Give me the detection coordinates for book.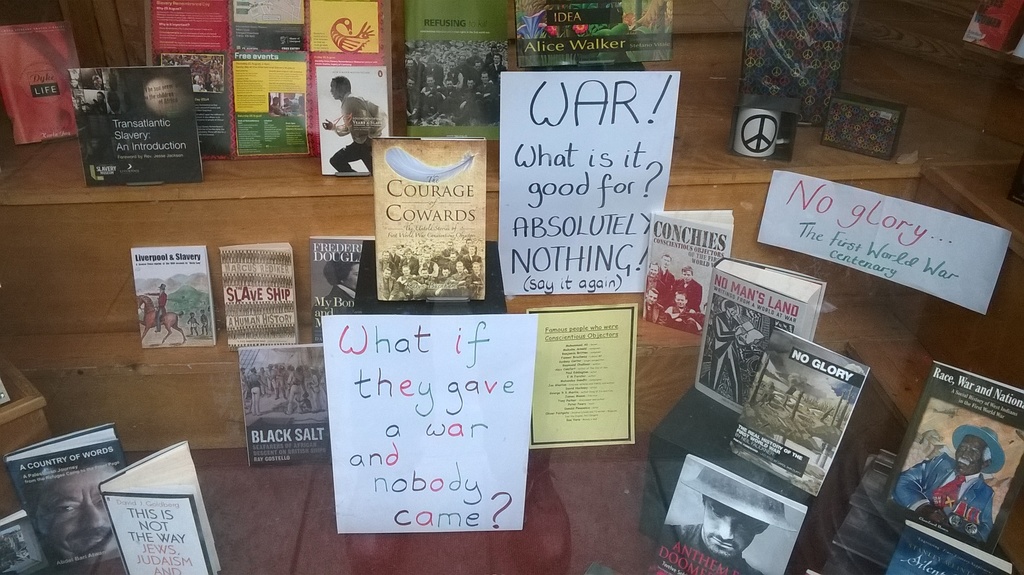
bbox=[309, 236, 387, 343].
